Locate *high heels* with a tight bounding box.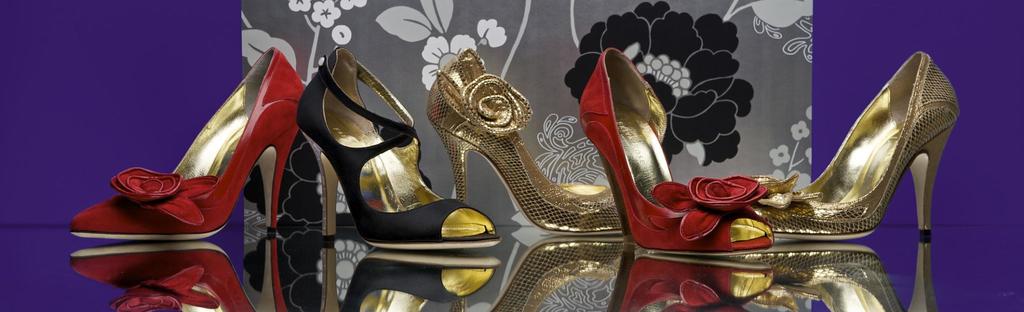
{"x1": 295, "y1": 51, "x2": 504, "y2": 250}.
